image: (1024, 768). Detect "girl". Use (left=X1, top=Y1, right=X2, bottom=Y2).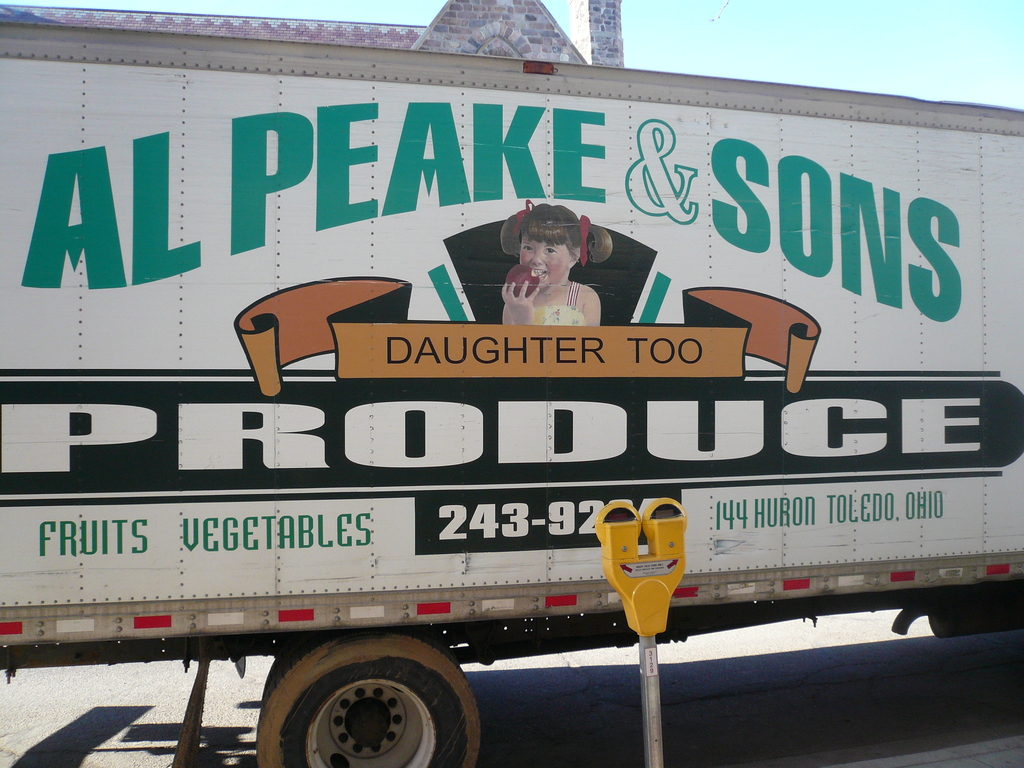
(left=499, top=198, right=612, bottom=323).
